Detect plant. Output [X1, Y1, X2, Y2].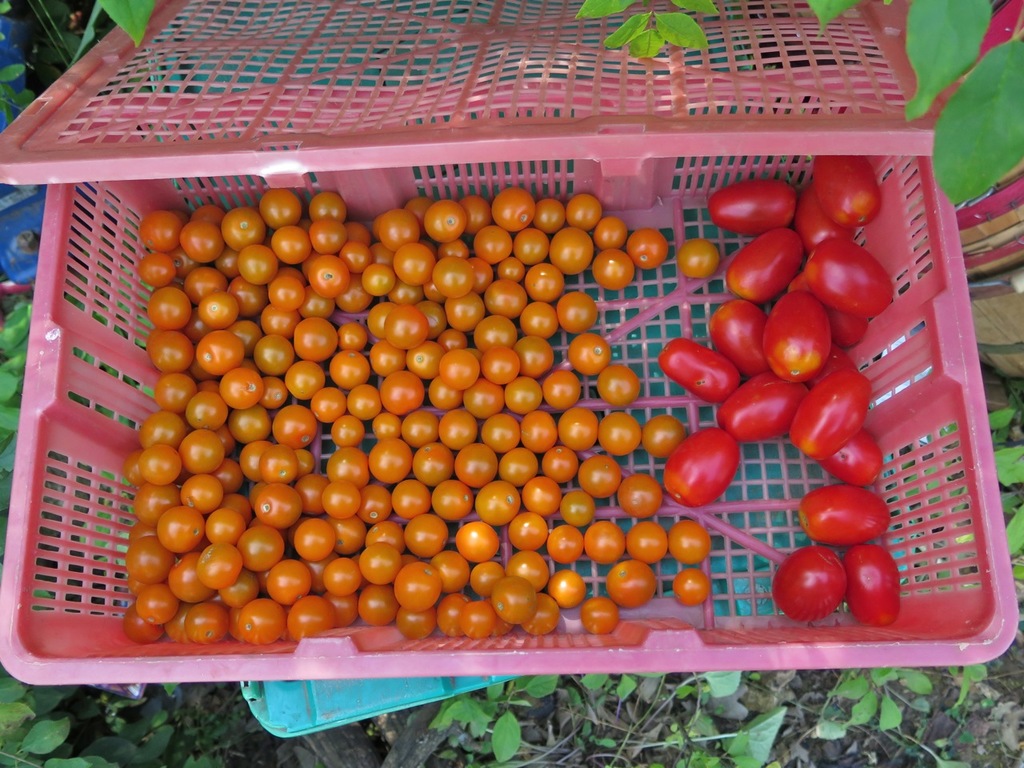
[797, 0, 861, 31].
